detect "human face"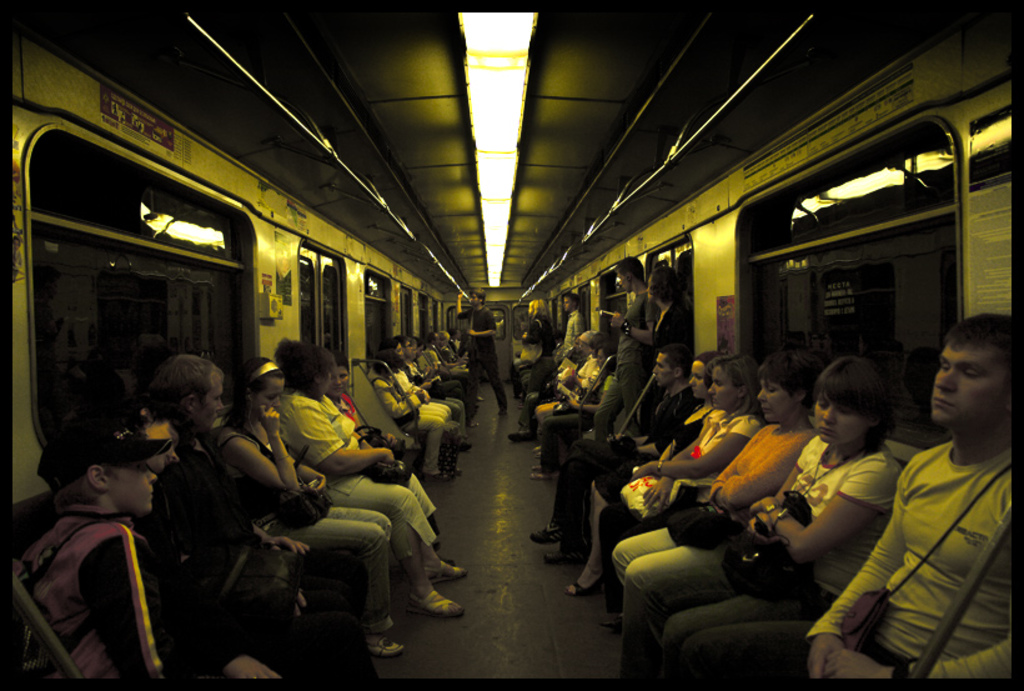
crop(109, 460, 159, 516)
